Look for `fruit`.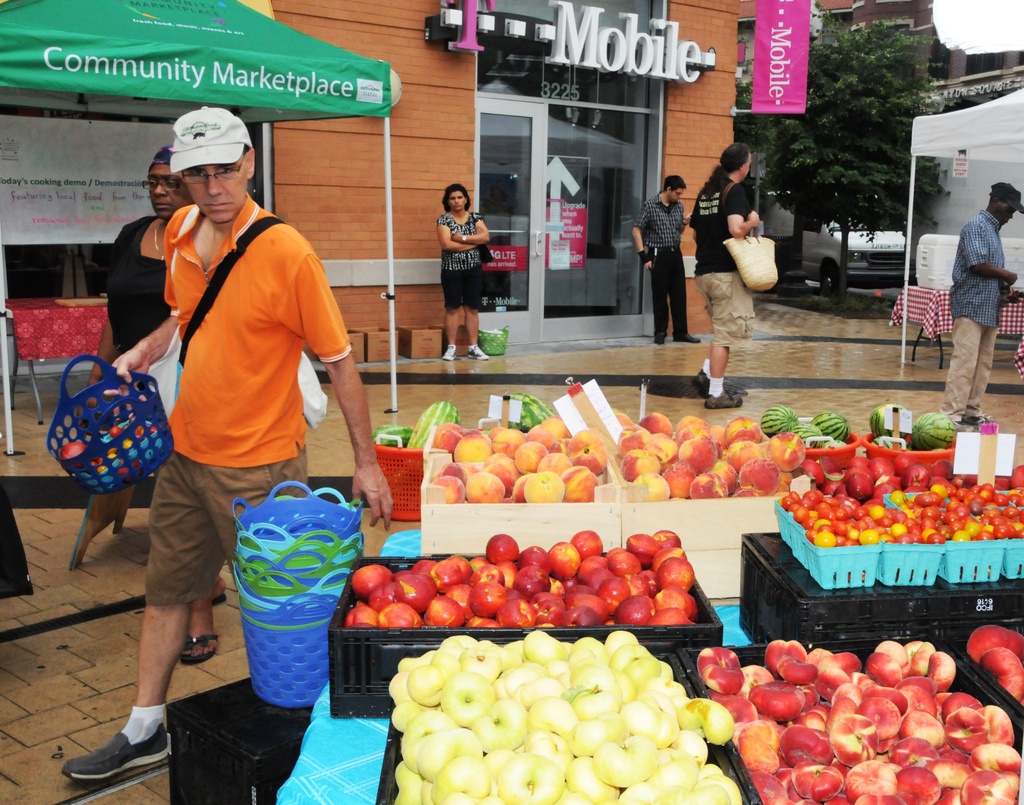
Found: pyautogui.locateOnScreen(794, 420, 827, 450).
